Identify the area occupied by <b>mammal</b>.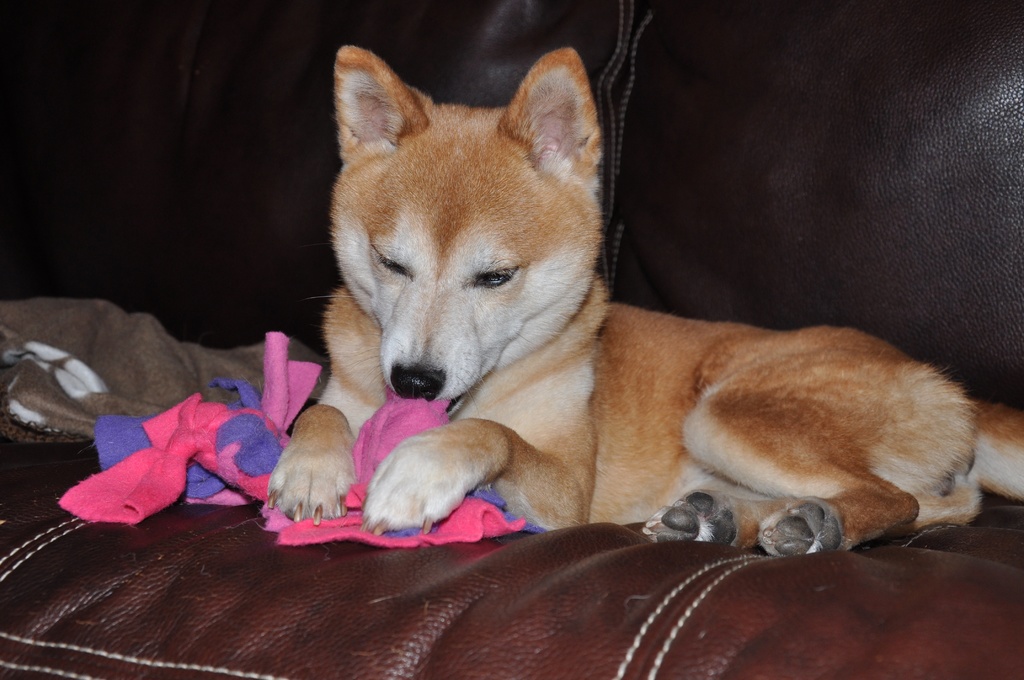
Area: 267/29/1011/624.
